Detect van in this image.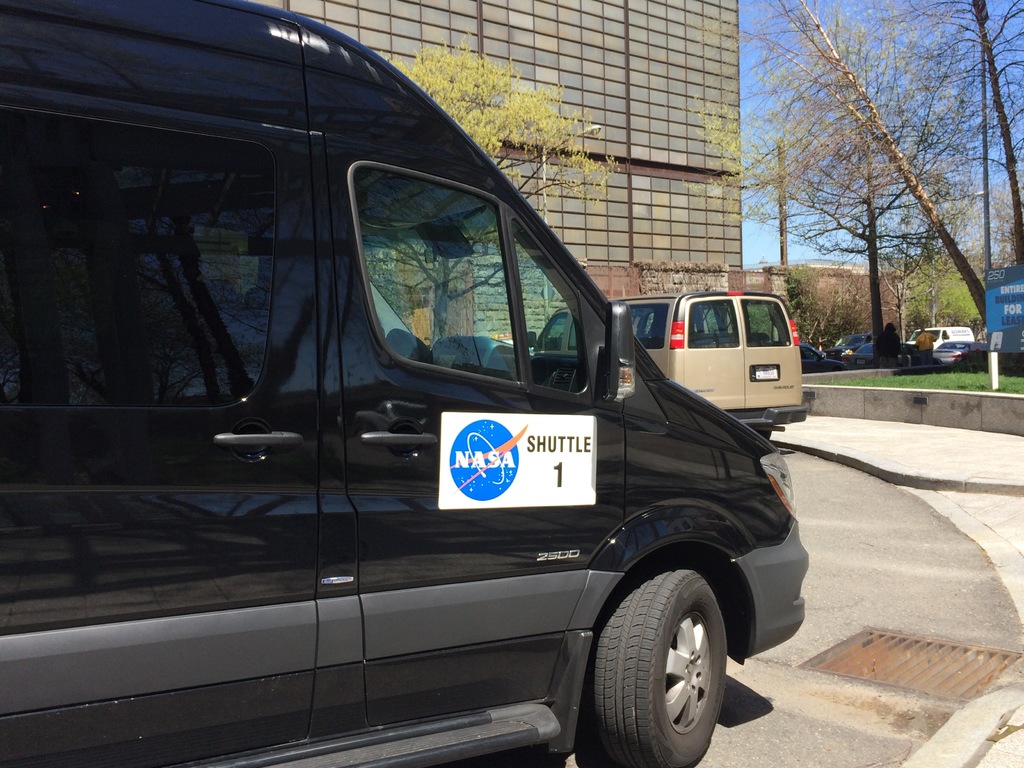
Detection: 529 288 814 439.
